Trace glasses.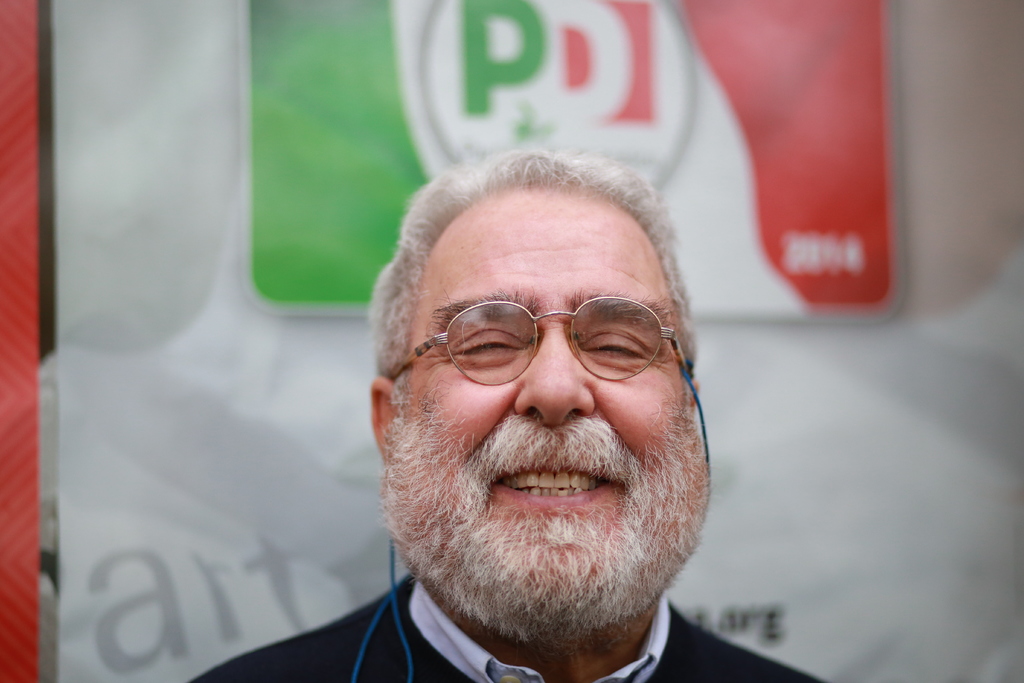
Traced to <box>396,299,692,384</box>.
